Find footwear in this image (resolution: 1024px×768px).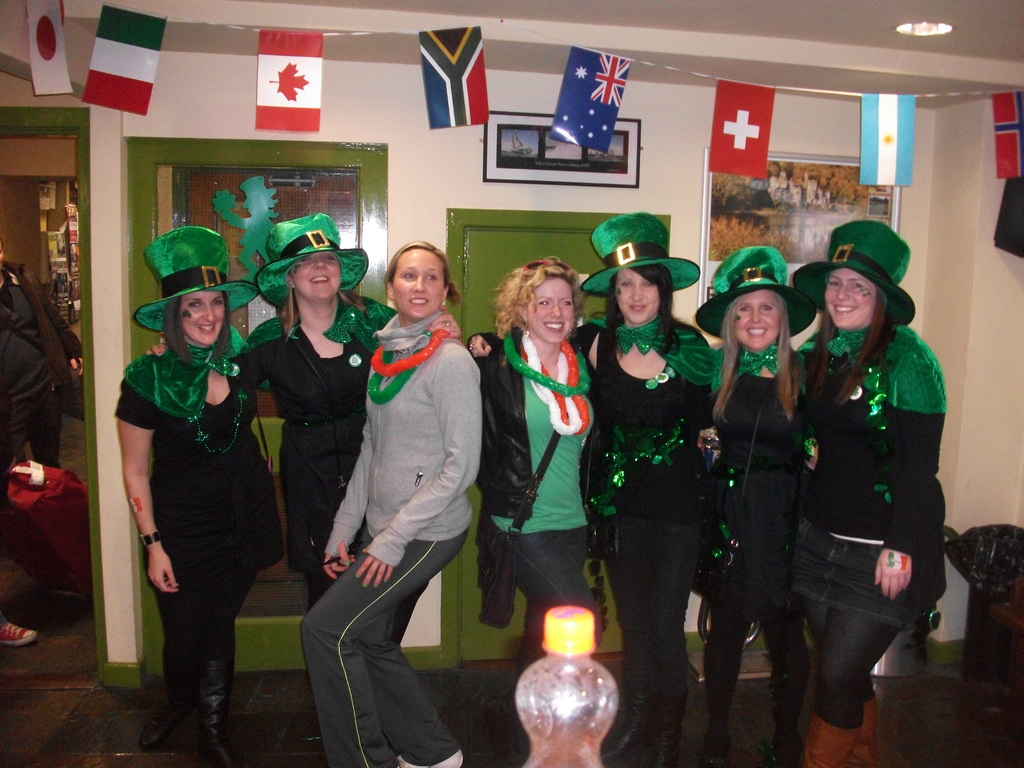
x1=799 y1=713 x2=862 y2=767.
